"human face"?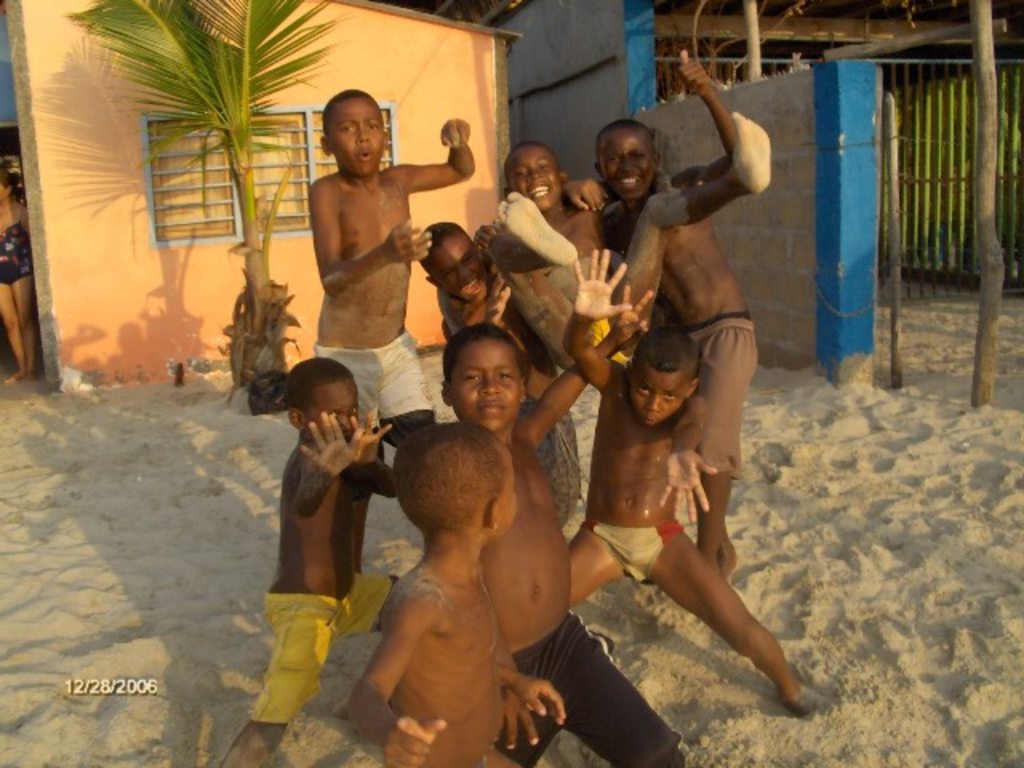
bbox=(602, 125, 658, 205)
